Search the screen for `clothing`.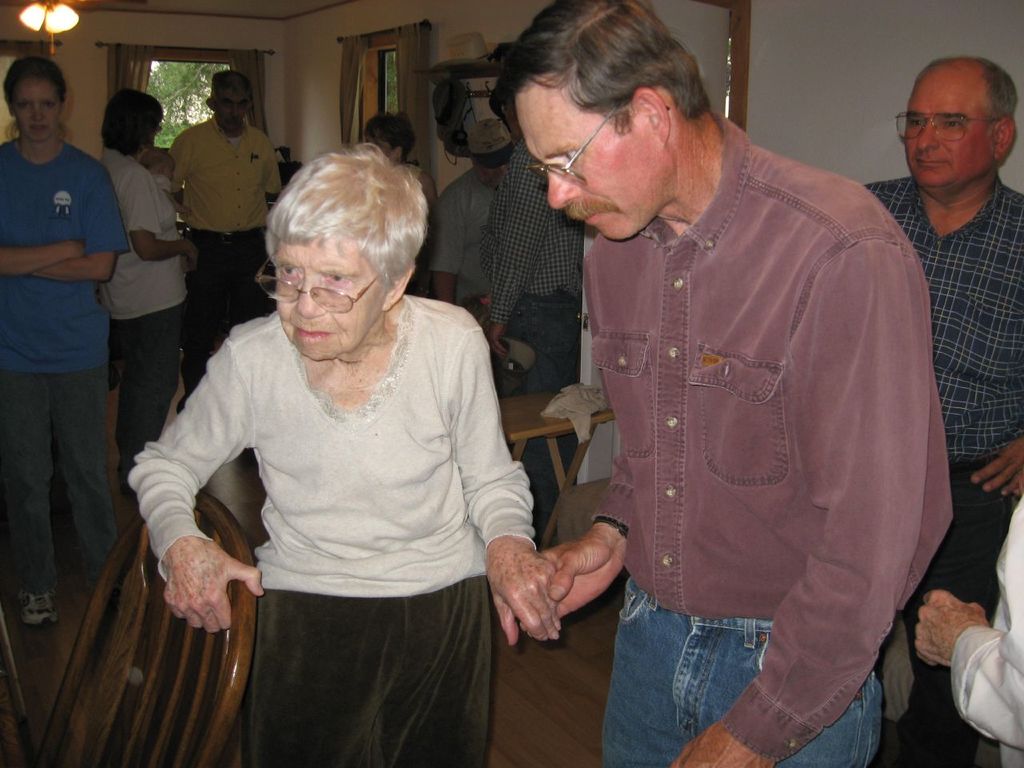
Found at <box>602,581,876,767</box>.
